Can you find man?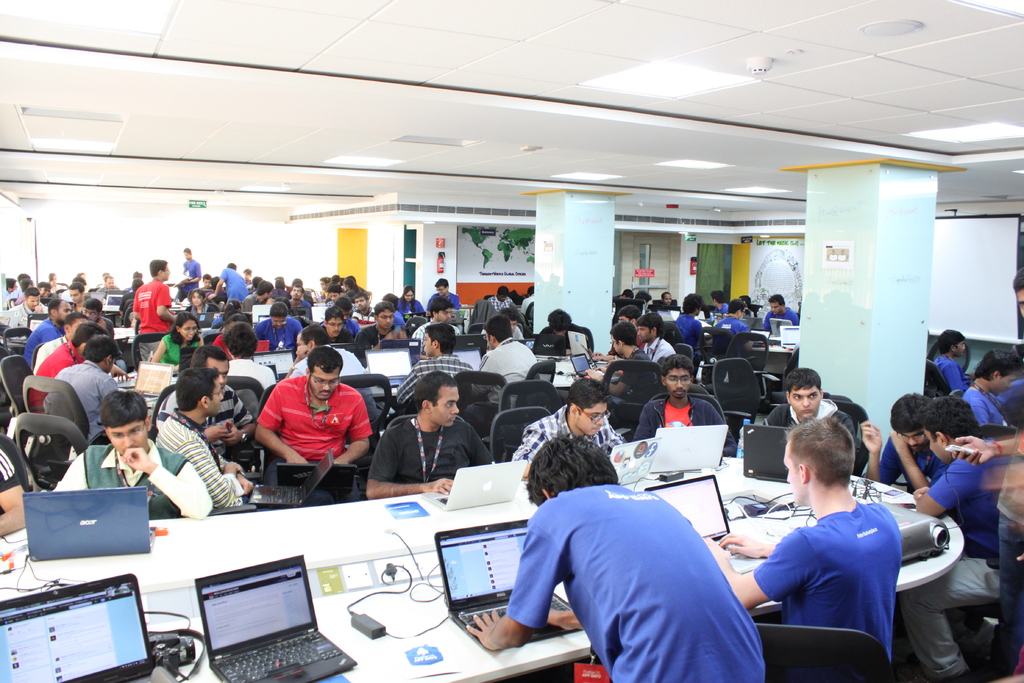
Yes, bounding box: (25, 328, 115, 417).
